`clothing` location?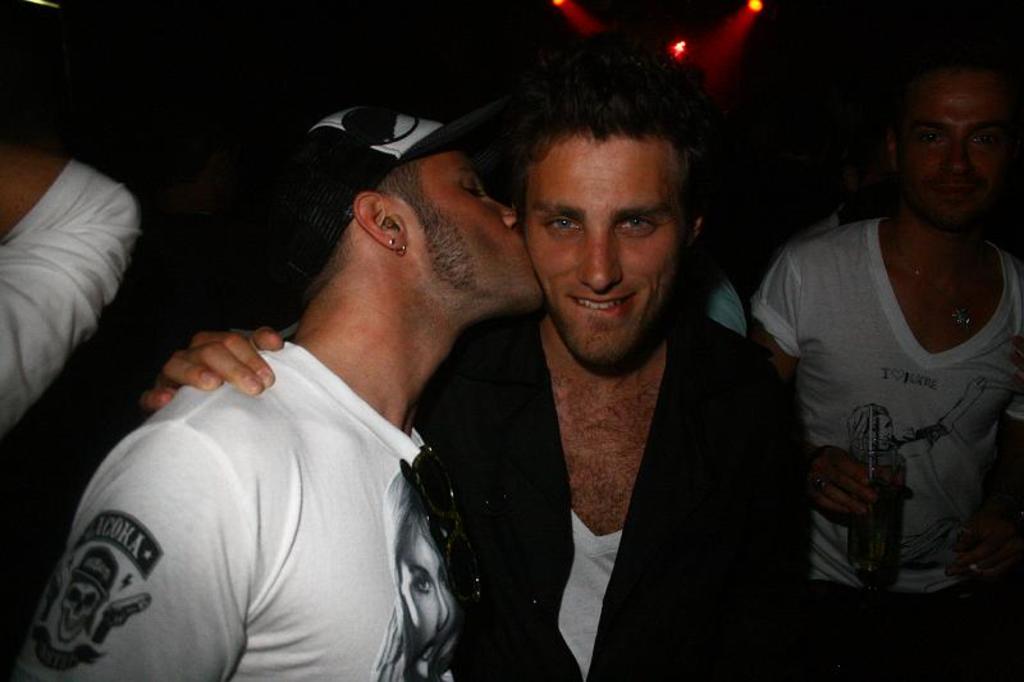
l=698, t=258, r=748, b=337
